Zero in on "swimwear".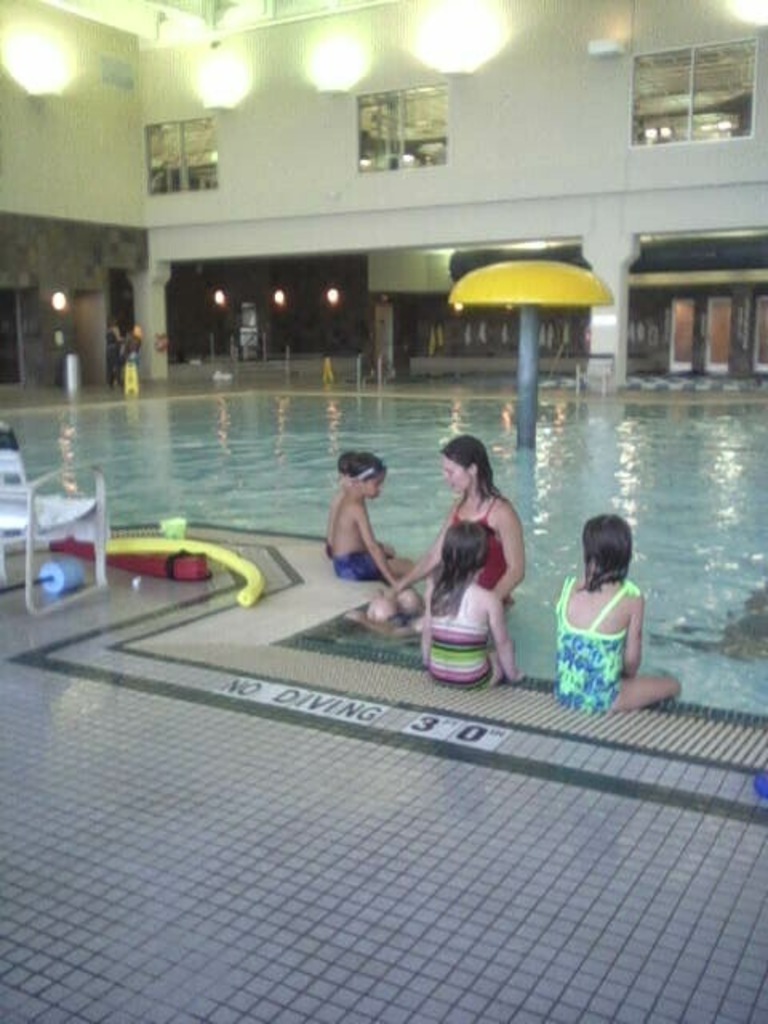
Zeroed in: detection(427, 589, 494, 688).
